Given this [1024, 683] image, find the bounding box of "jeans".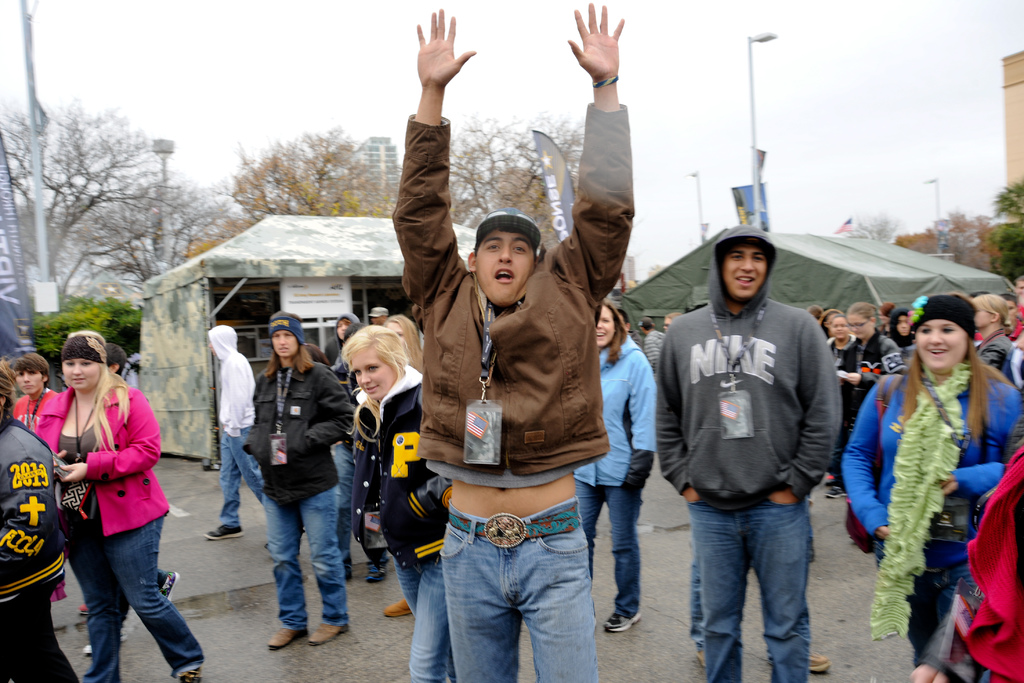
(330,438,364,540).
